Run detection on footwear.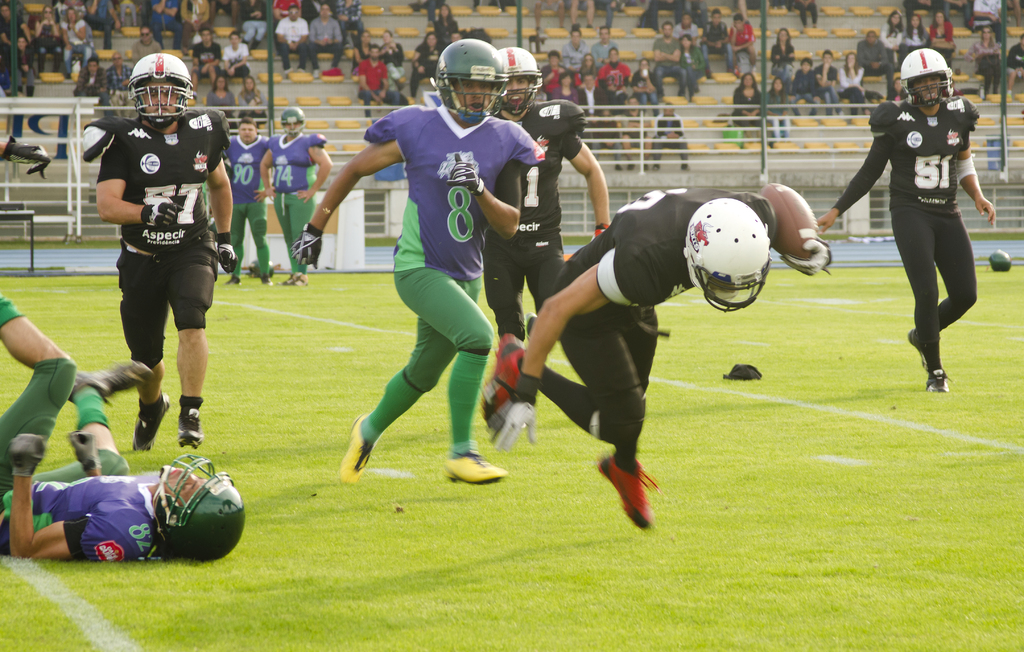
Result: rect(596, 454, 659, 525).
